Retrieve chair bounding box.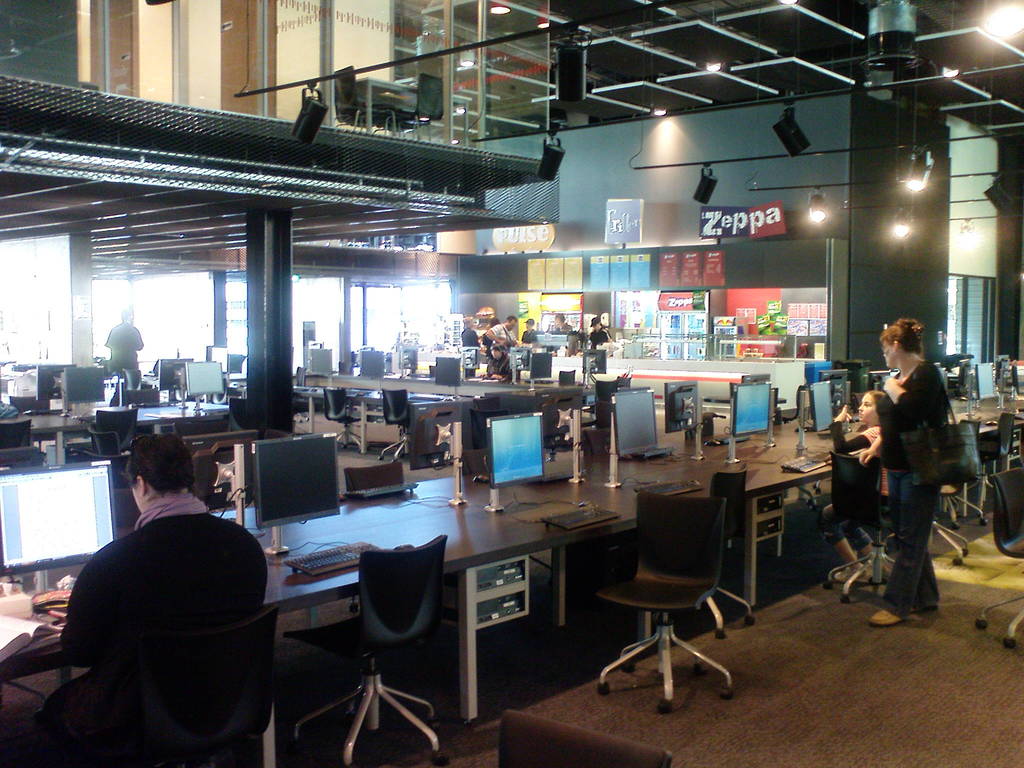
Bounding box: 824, 451, 906, 601.
